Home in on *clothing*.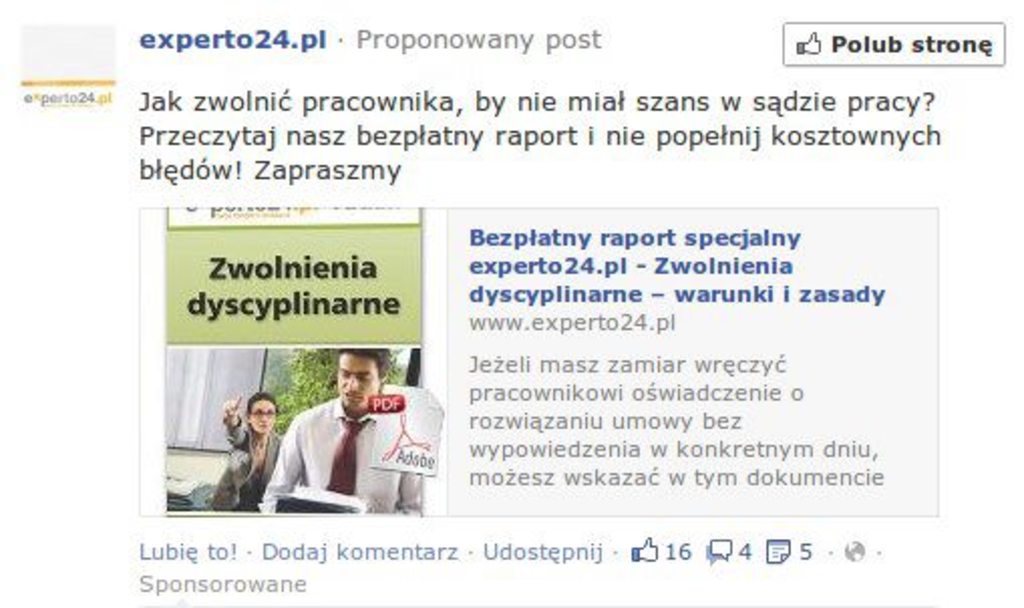
Homed in at region(251, 378, 433, 513).
